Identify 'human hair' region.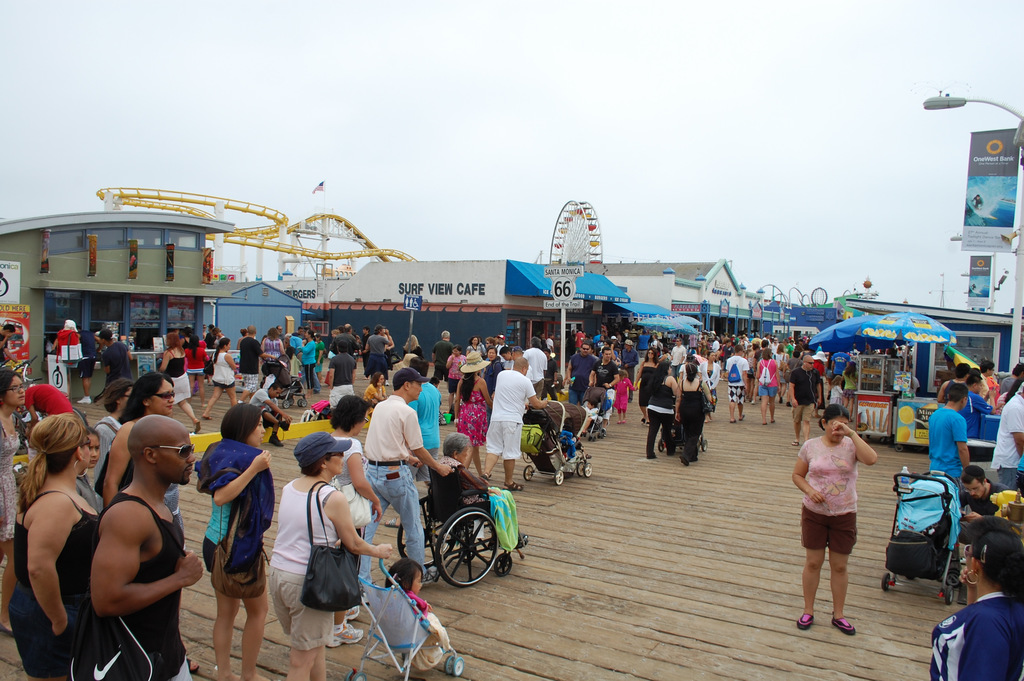
Region: Rect(271, 379, 286, 389).
